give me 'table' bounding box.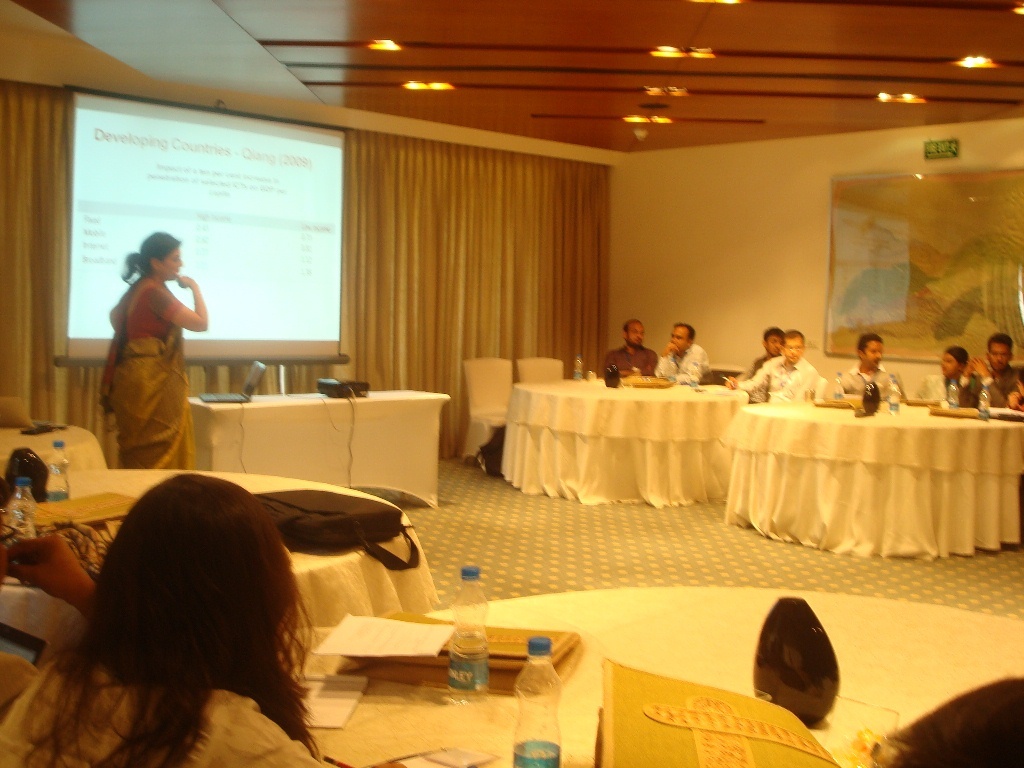
510, 367, 748, 513.
